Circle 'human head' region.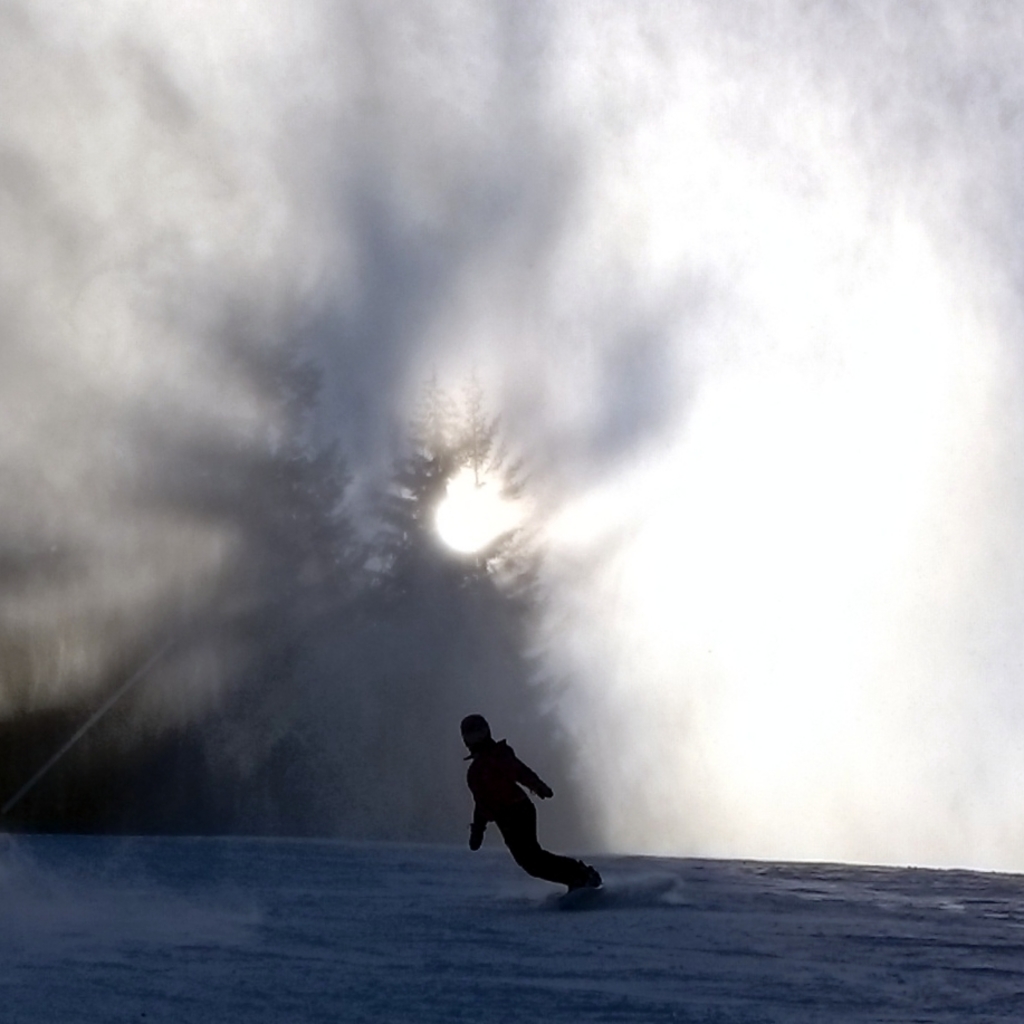
Region: {"left": 460, "top": 712, "right": 494, "bottom": 753}.
